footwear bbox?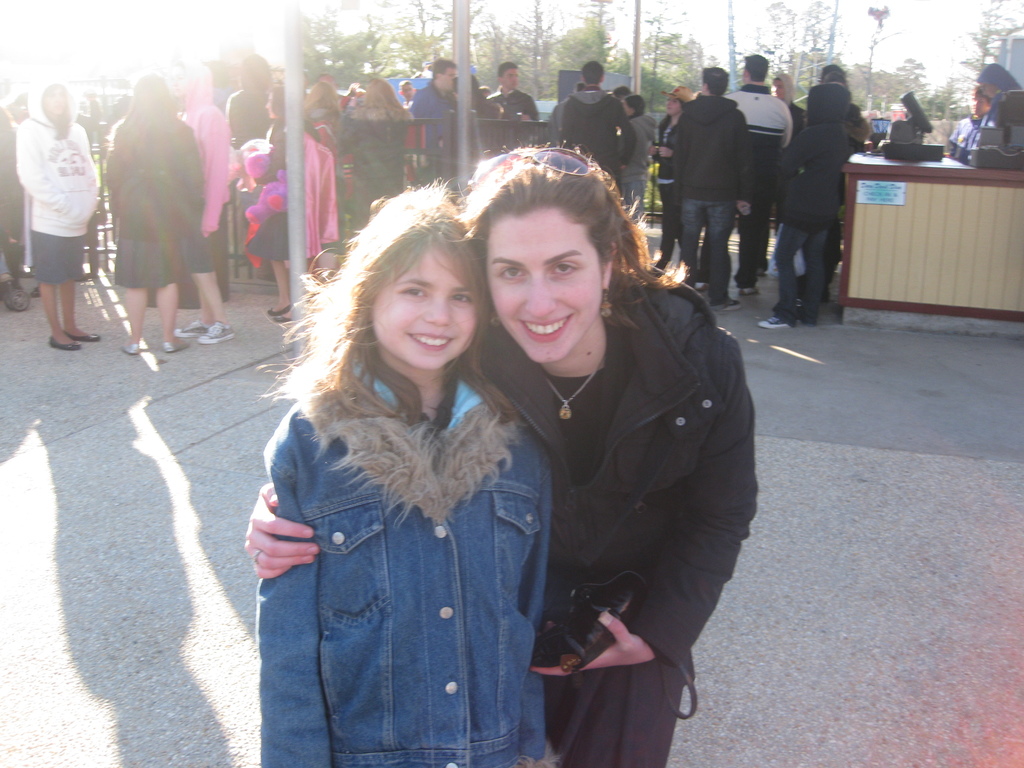
[left=269, top=303, right=291, bottom=314]
